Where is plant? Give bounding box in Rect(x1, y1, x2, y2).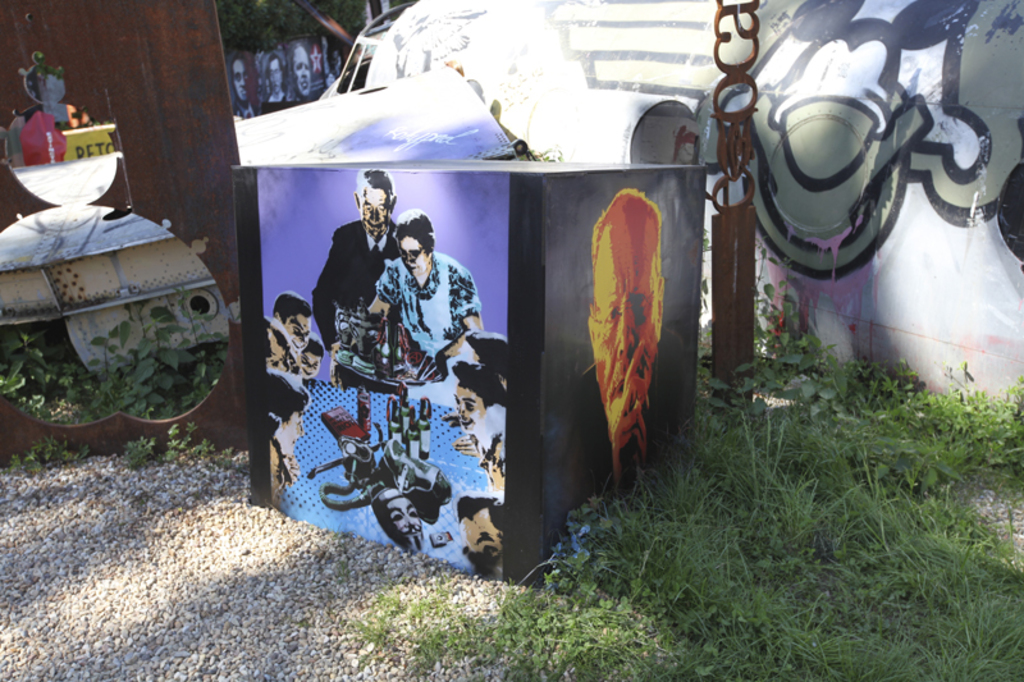
Rect(339, 582, 415, 653).
